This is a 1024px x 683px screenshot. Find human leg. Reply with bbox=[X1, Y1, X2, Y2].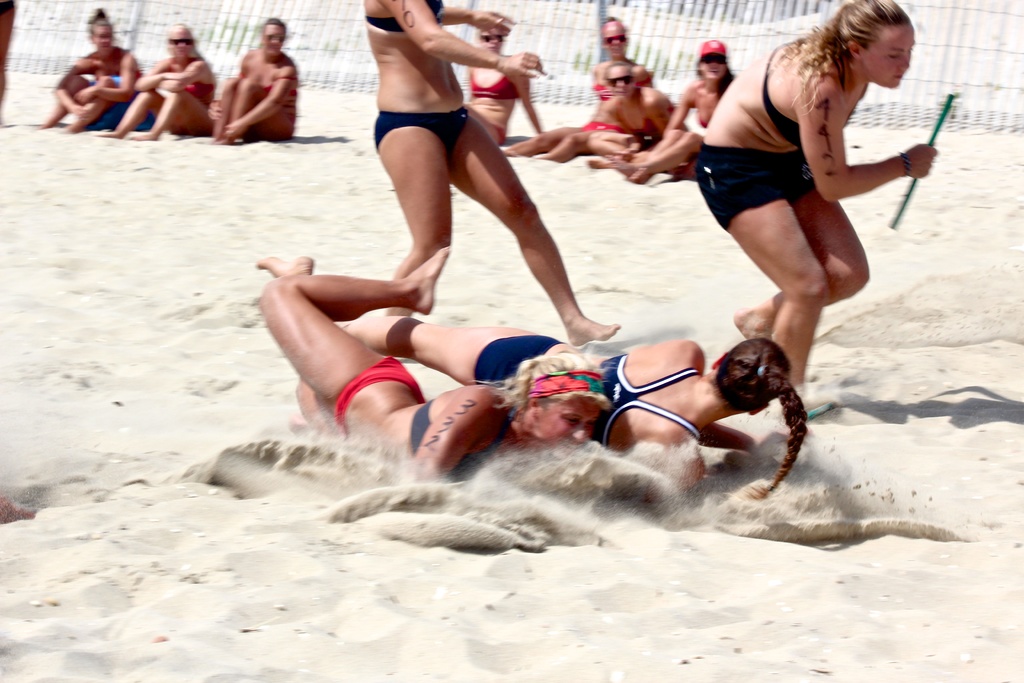
bbox=[64, 78, 120, 129].
